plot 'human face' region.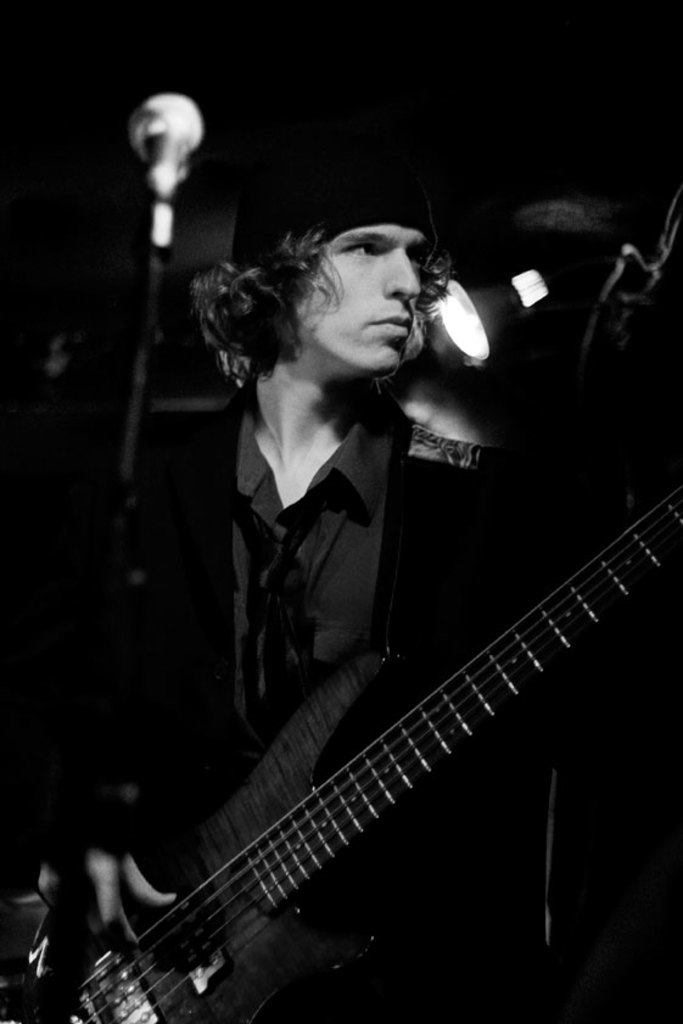
Plotted at (x1=308, y1=223, x2=427, y2=376).
